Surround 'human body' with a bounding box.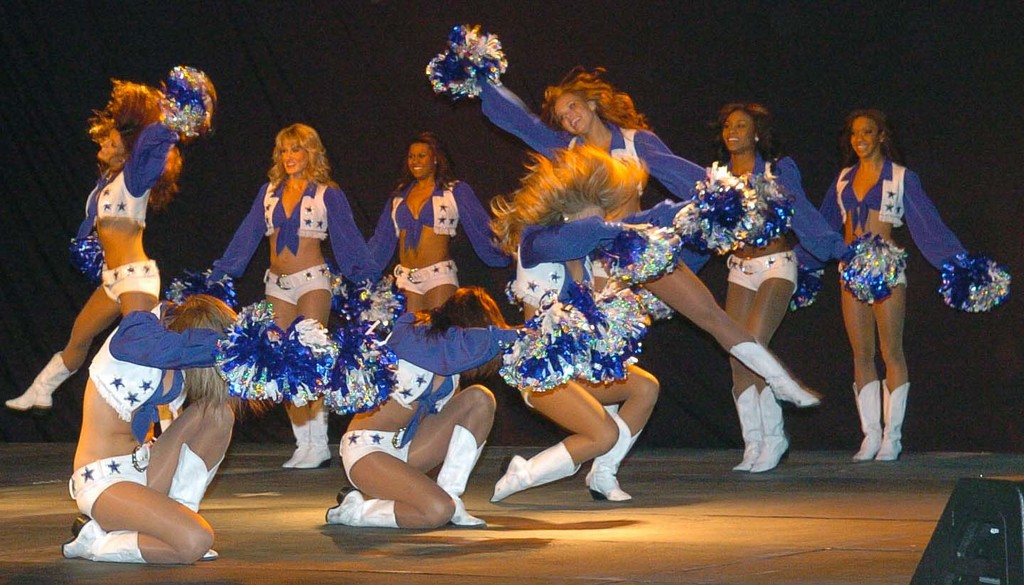
{"x1": 9, "y1": 107, "x2": 198, "y2": 409}.
